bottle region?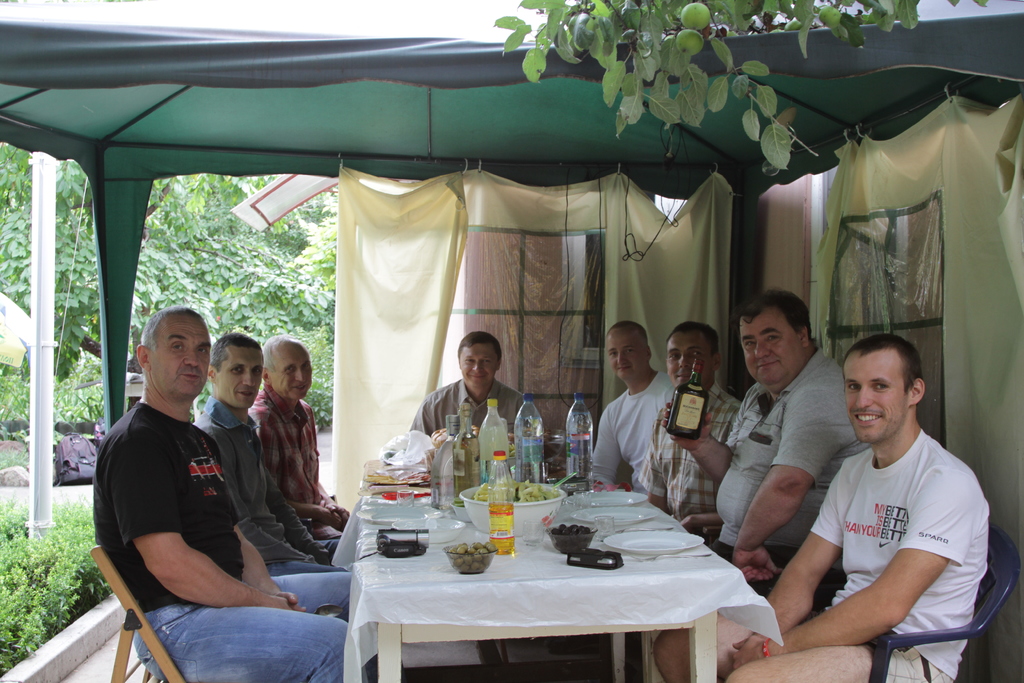
<region>669, 358, 708, 438</region>
